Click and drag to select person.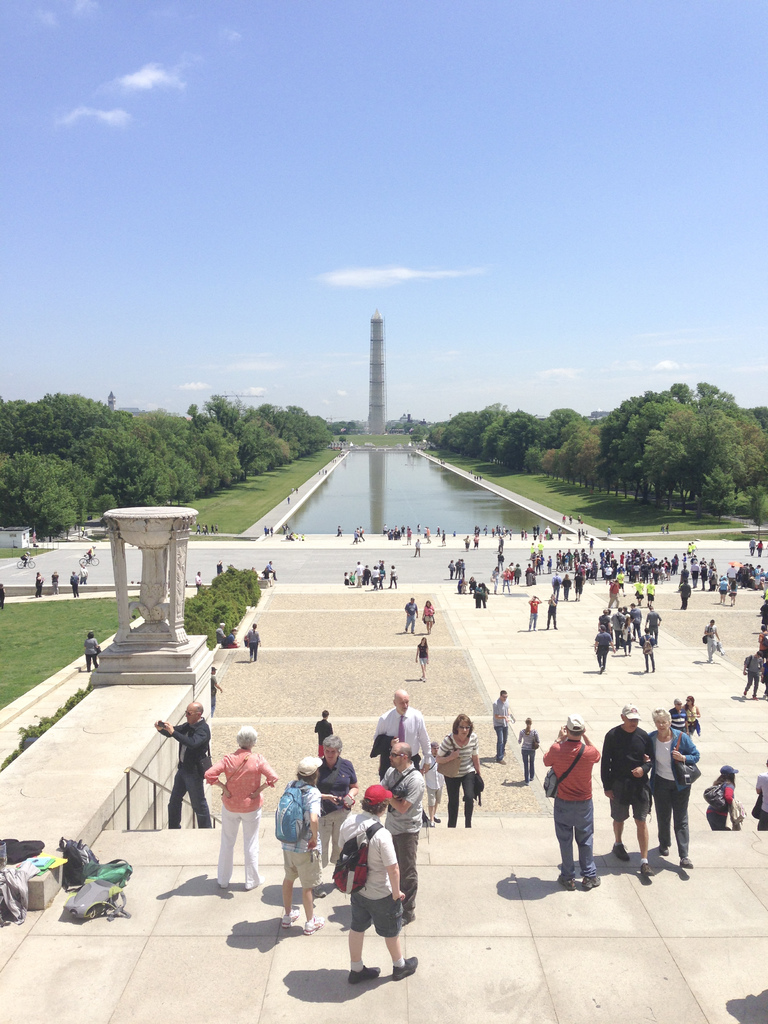
Selection: 598,705,653,878.
